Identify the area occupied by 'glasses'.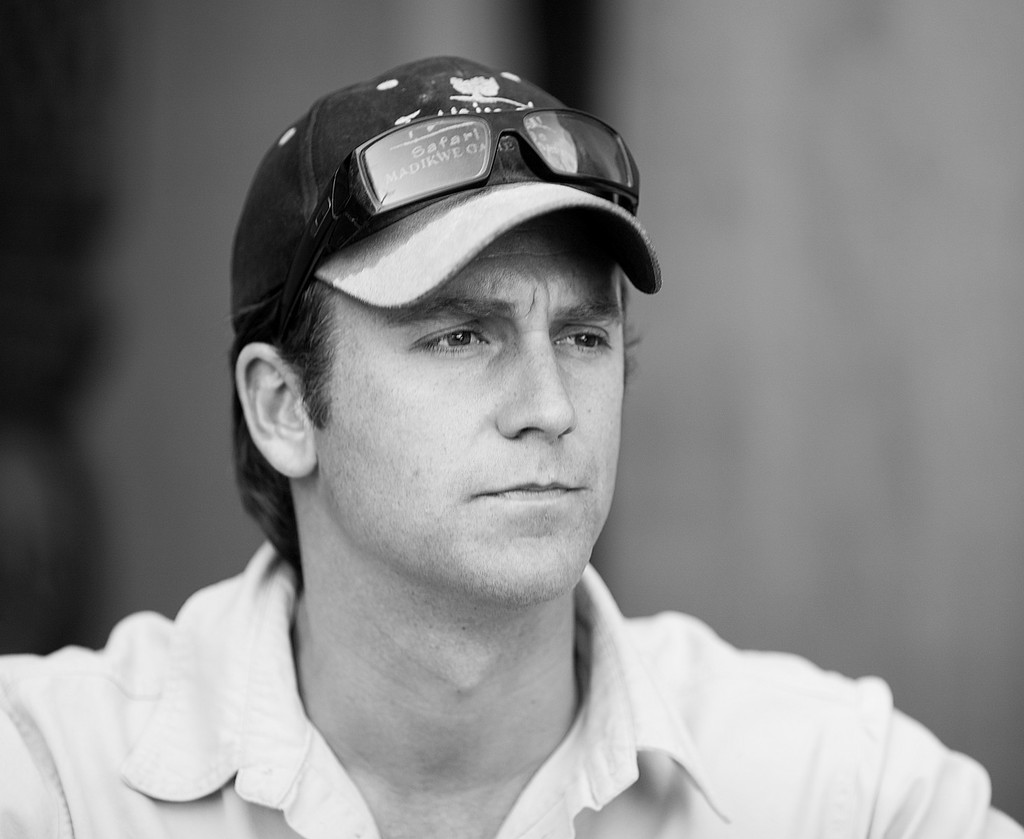
Area: <box>282,103,638,338</box>.
